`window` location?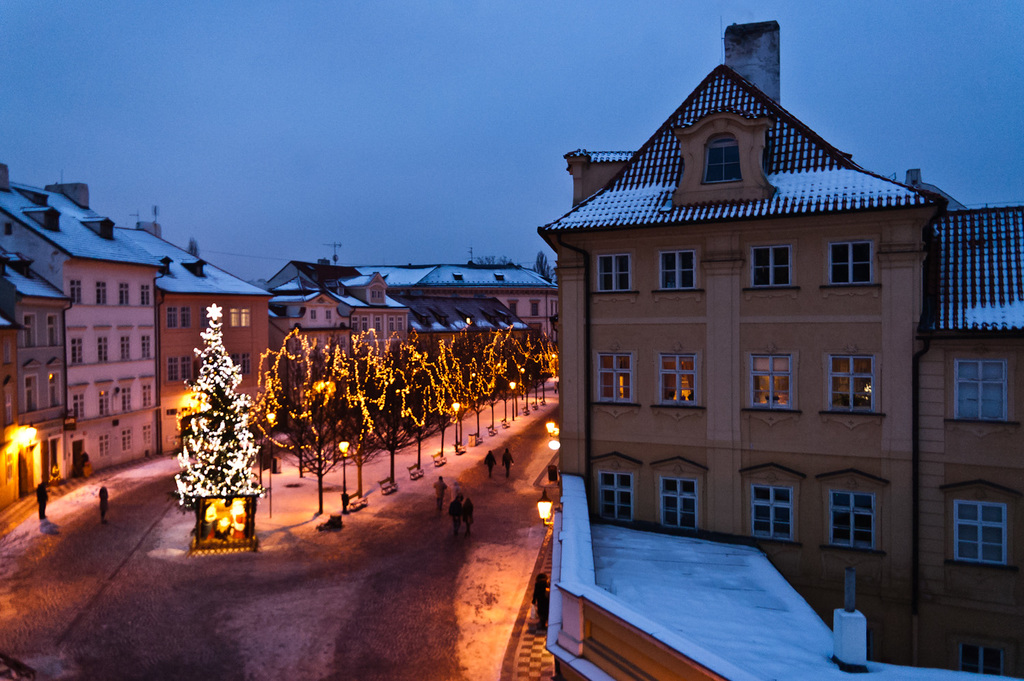
<bbox>74, 340, 87, 366</bbox>
